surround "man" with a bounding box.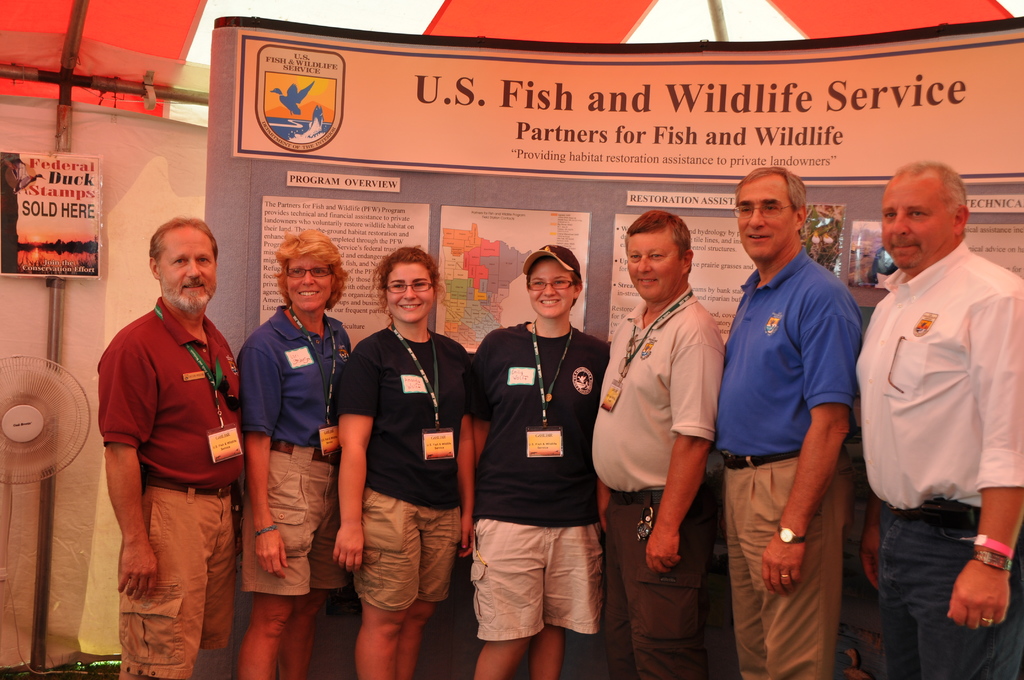
detection(715, 162, 859, 679).
